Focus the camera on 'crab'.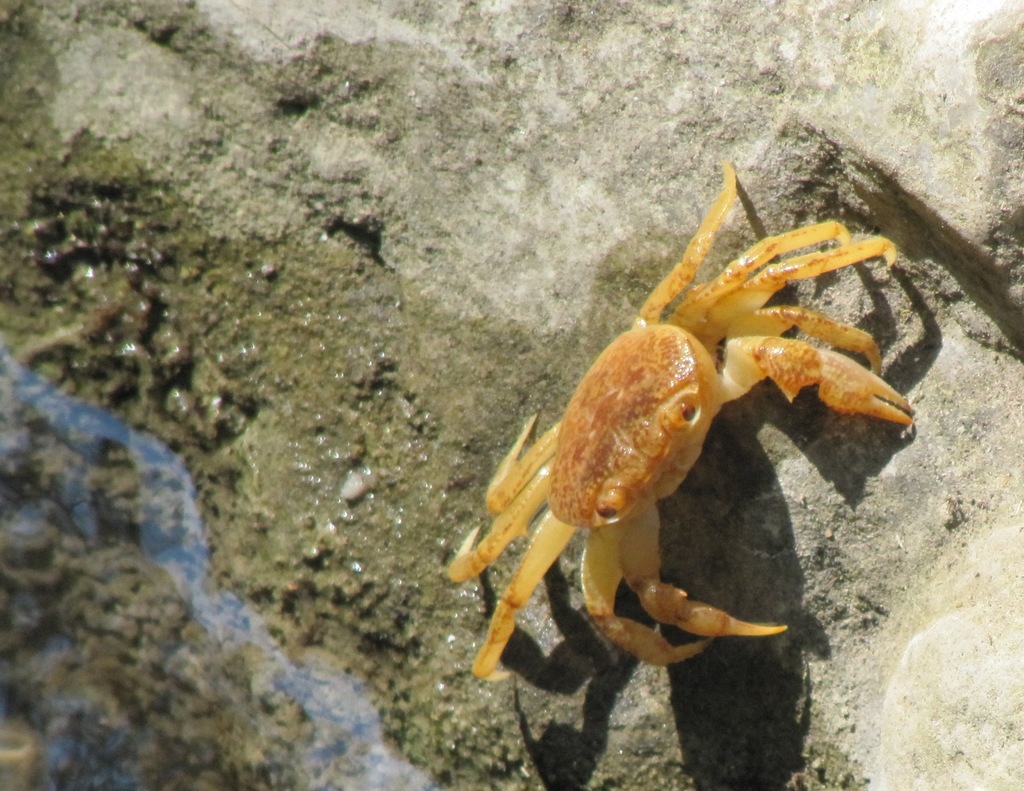
Focus region: [444, 164, 927, 681].
